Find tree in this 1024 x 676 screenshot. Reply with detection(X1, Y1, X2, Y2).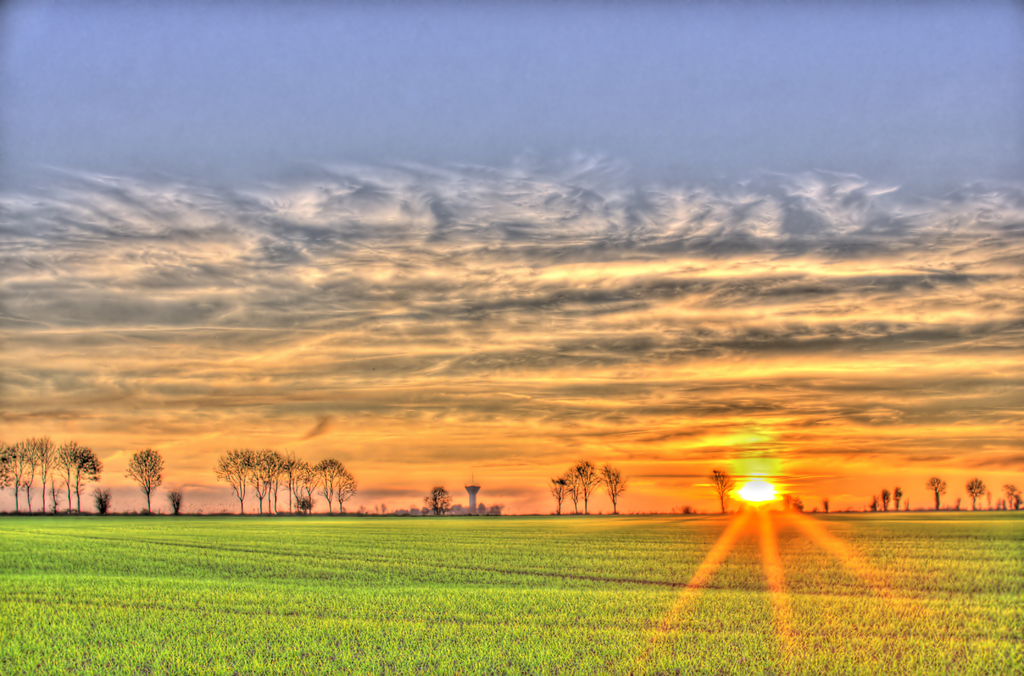
detection(960, 472, 988, 516).
